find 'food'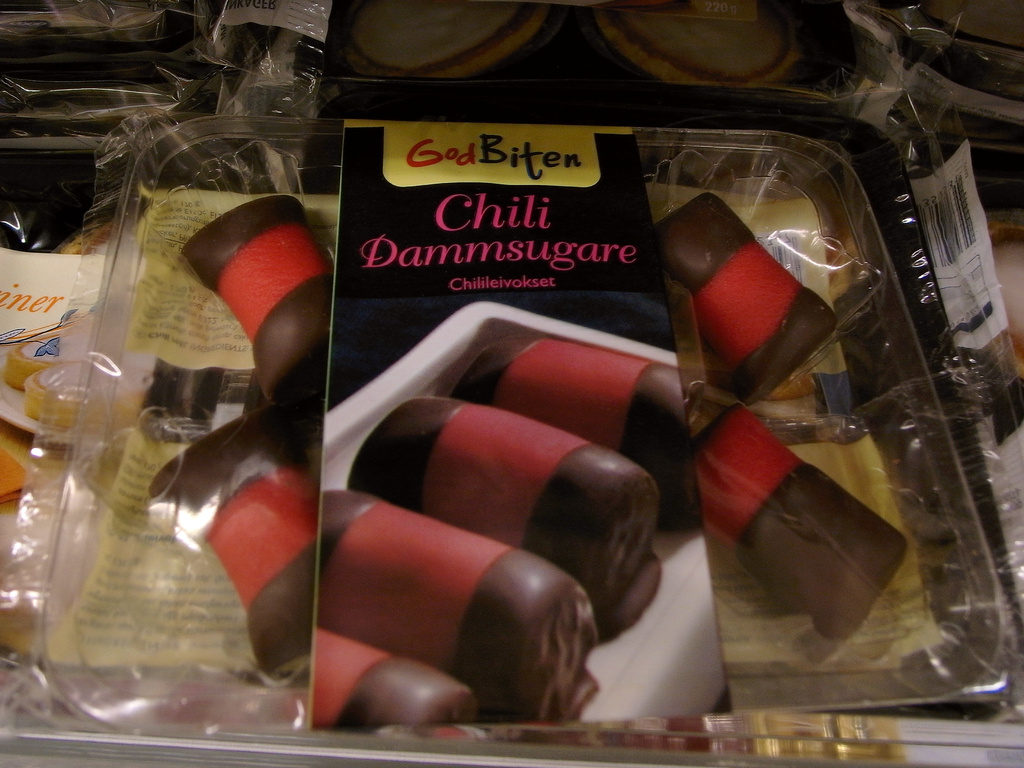
bbox=(341, 0, 828, 92)
